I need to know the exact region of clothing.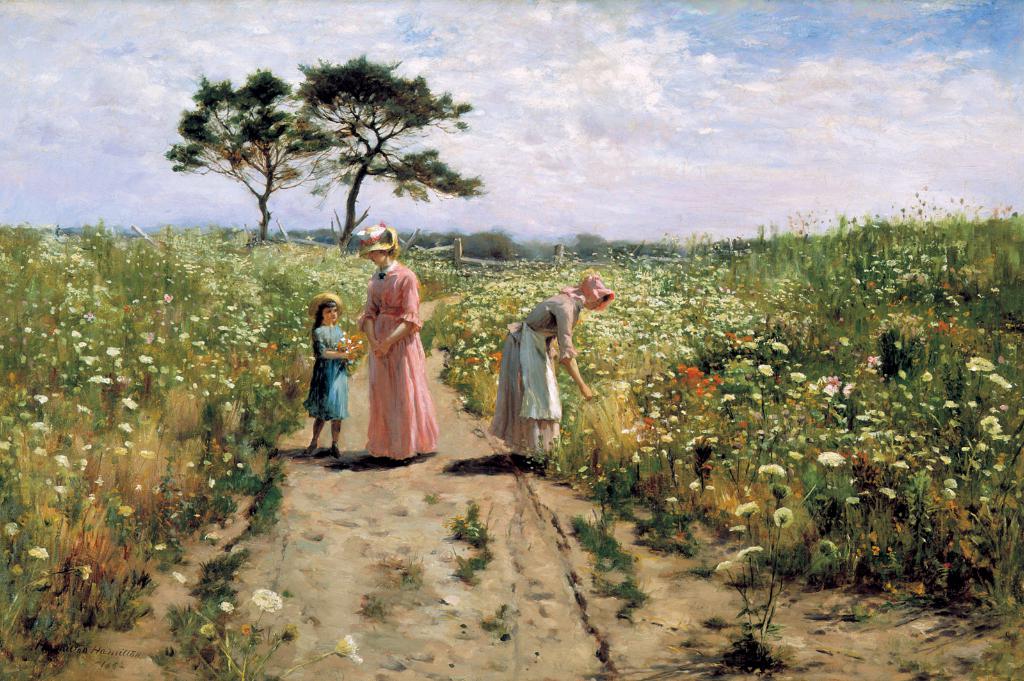
Region: 488 294 580 467.
